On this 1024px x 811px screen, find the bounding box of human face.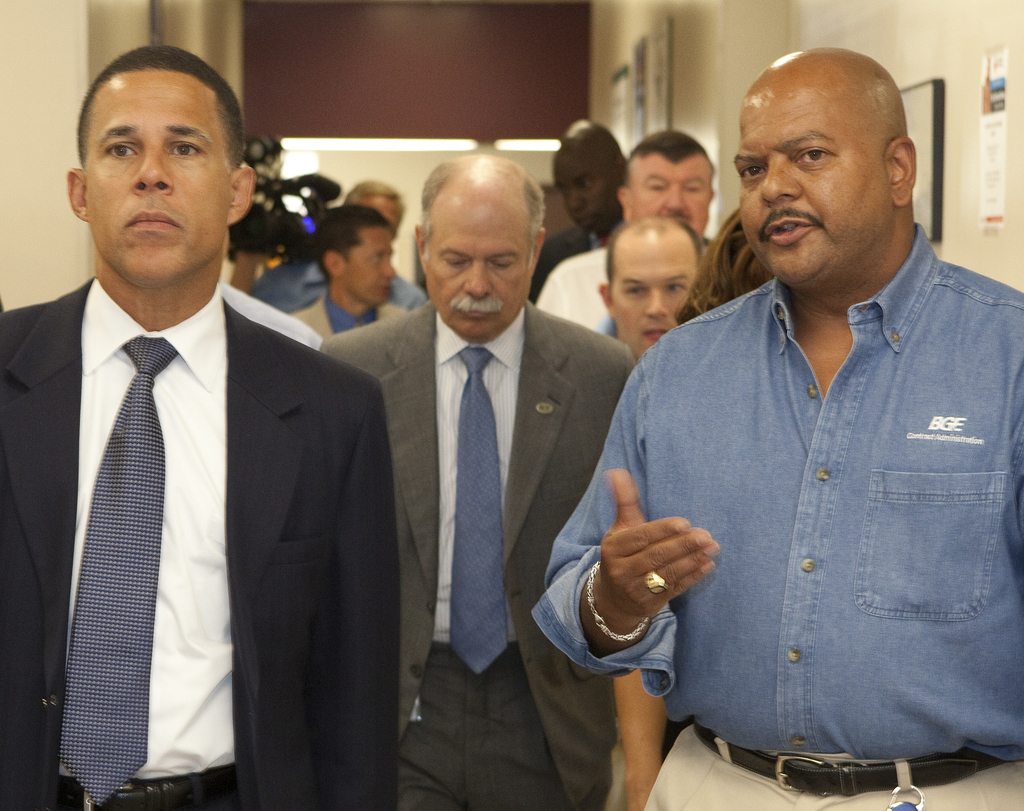
Bounding box: (733,91,884,285).
